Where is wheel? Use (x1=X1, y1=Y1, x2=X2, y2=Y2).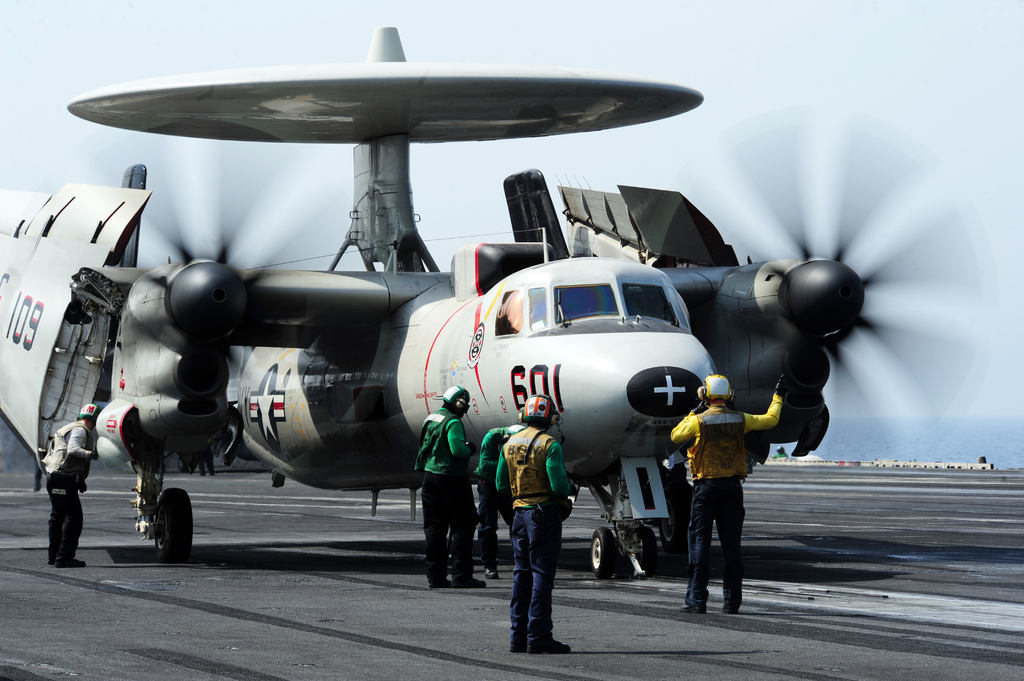
(x1=637, y1=526, x2=655, y2=566).
